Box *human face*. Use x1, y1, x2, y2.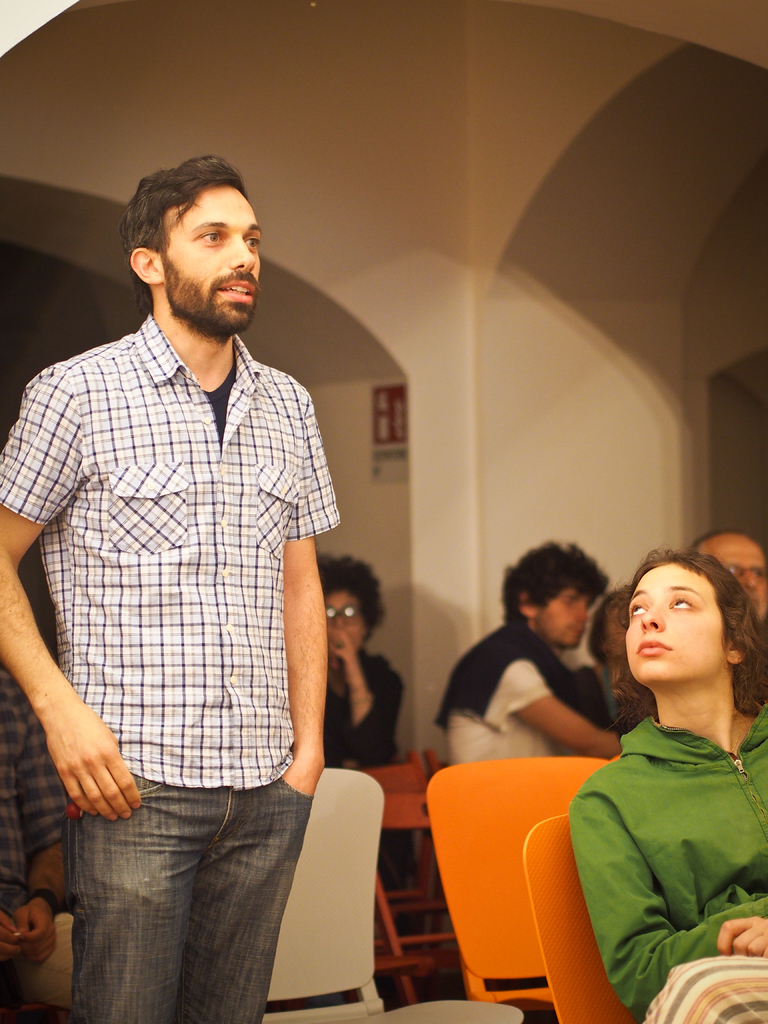
631, 564, 746, 716.
